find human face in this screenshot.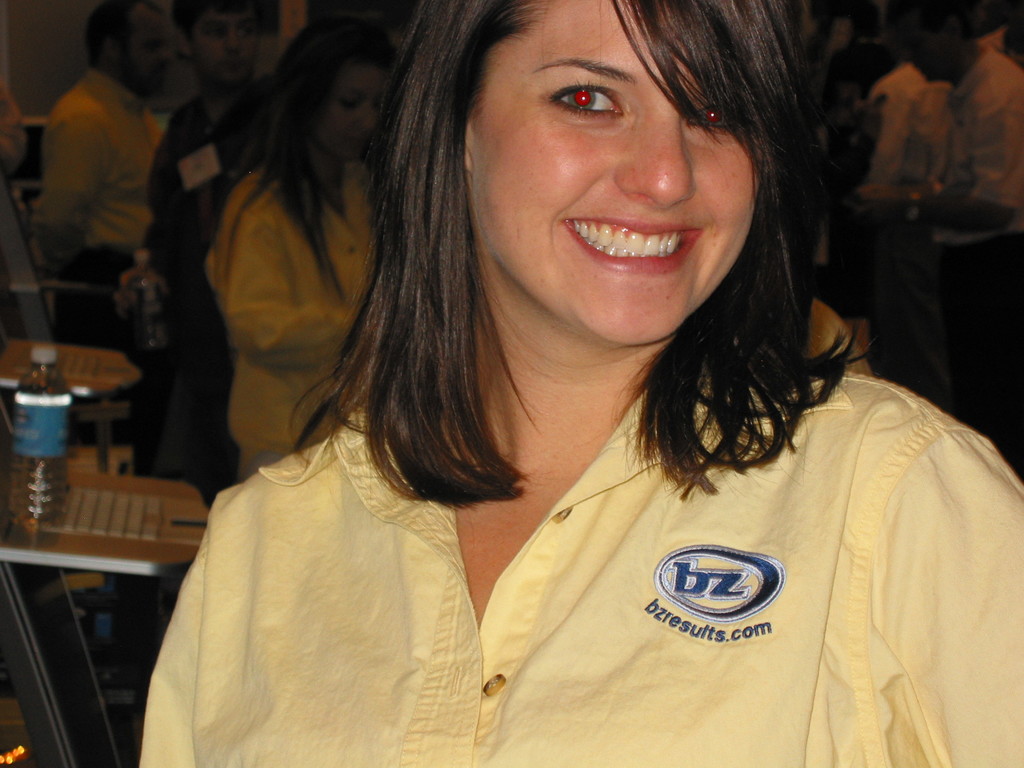
The bounding box for human face is [x1=331, y1=66, x2=394, y2=140].
